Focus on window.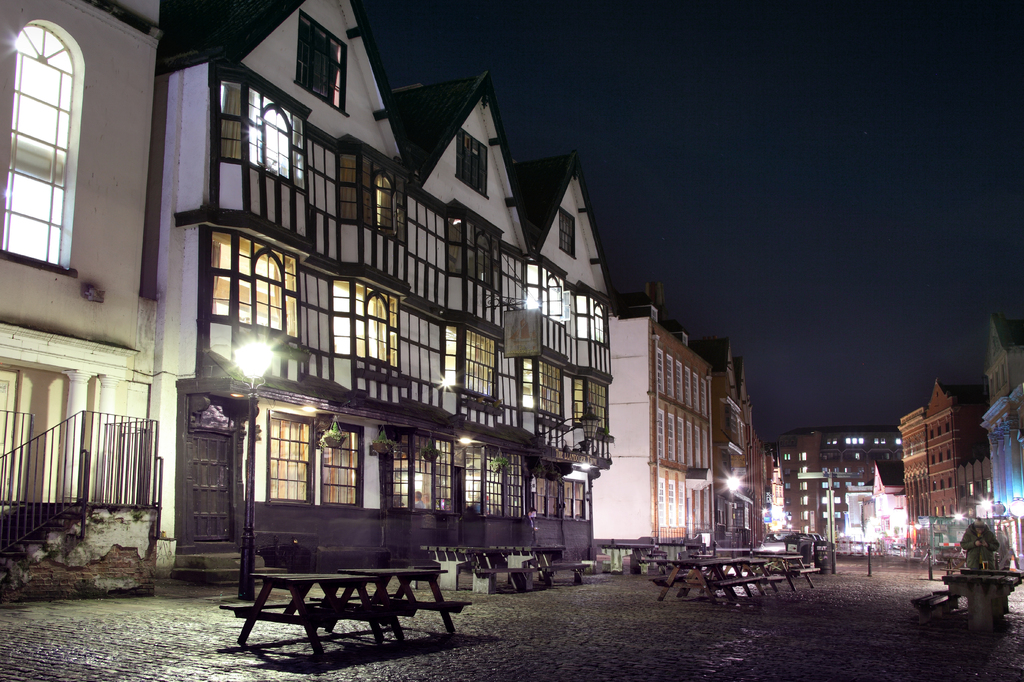
Focused at [938, 453, 941, 464].
